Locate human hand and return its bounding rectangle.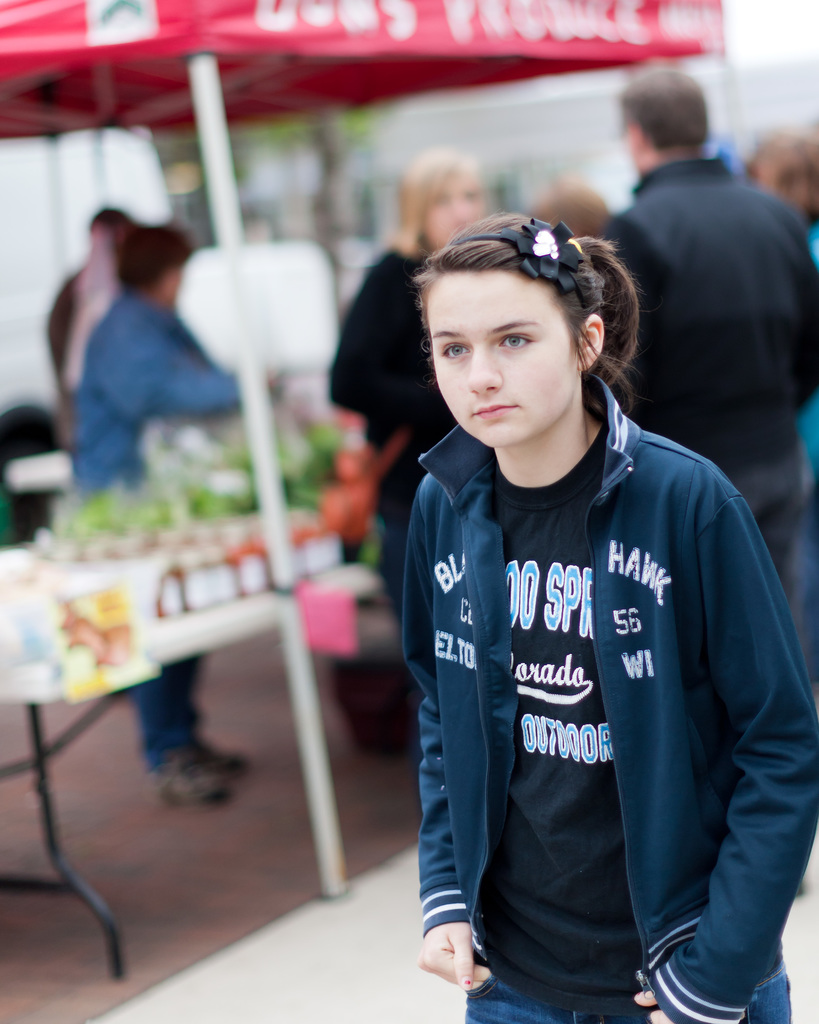
BBox(429, 896, 502, 996).
